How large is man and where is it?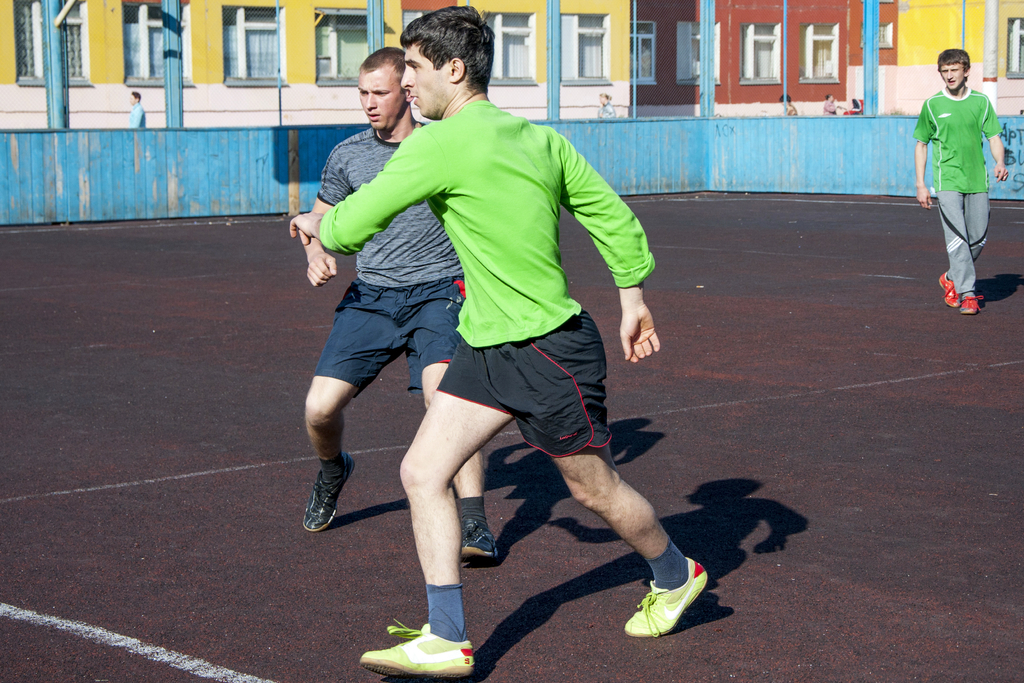
Bounding box: bbox=(916, 50, 1012, 314).
